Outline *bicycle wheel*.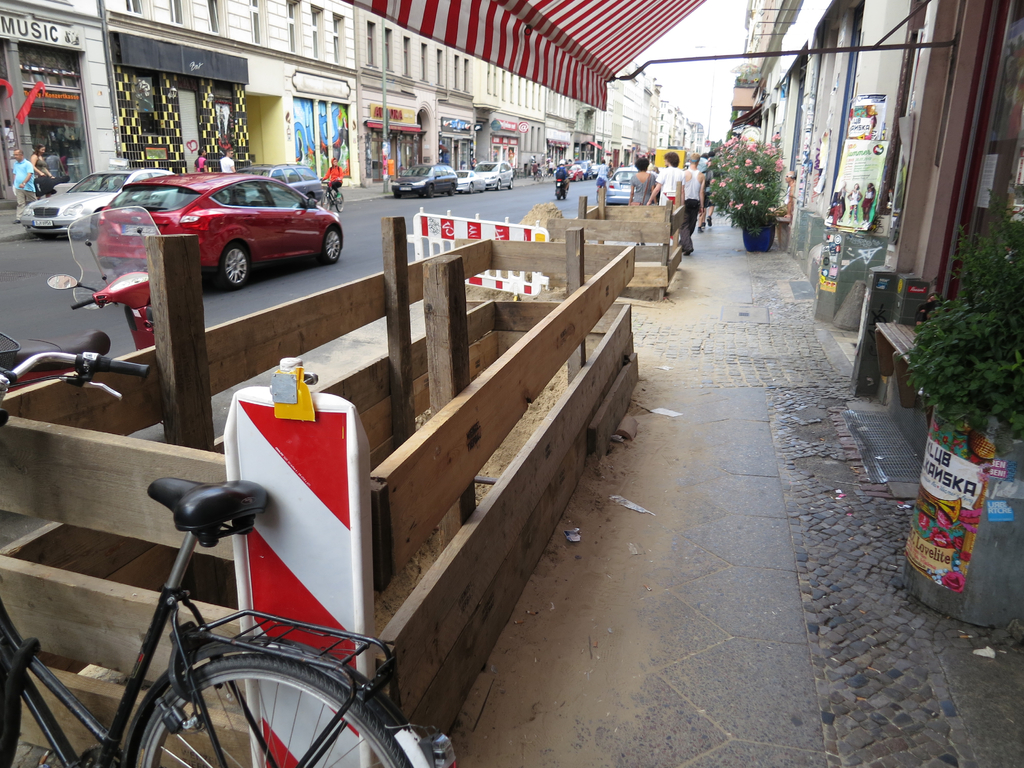
Outline: locate(0, 668, 25, 766).
